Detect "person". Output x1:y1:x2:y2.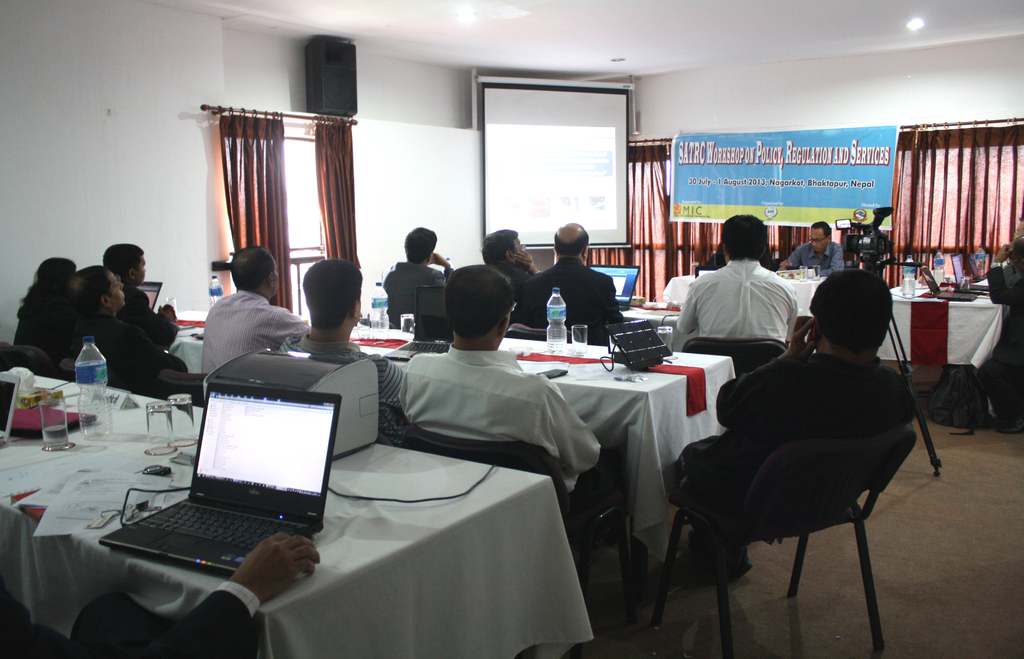
282:258:410:434.
